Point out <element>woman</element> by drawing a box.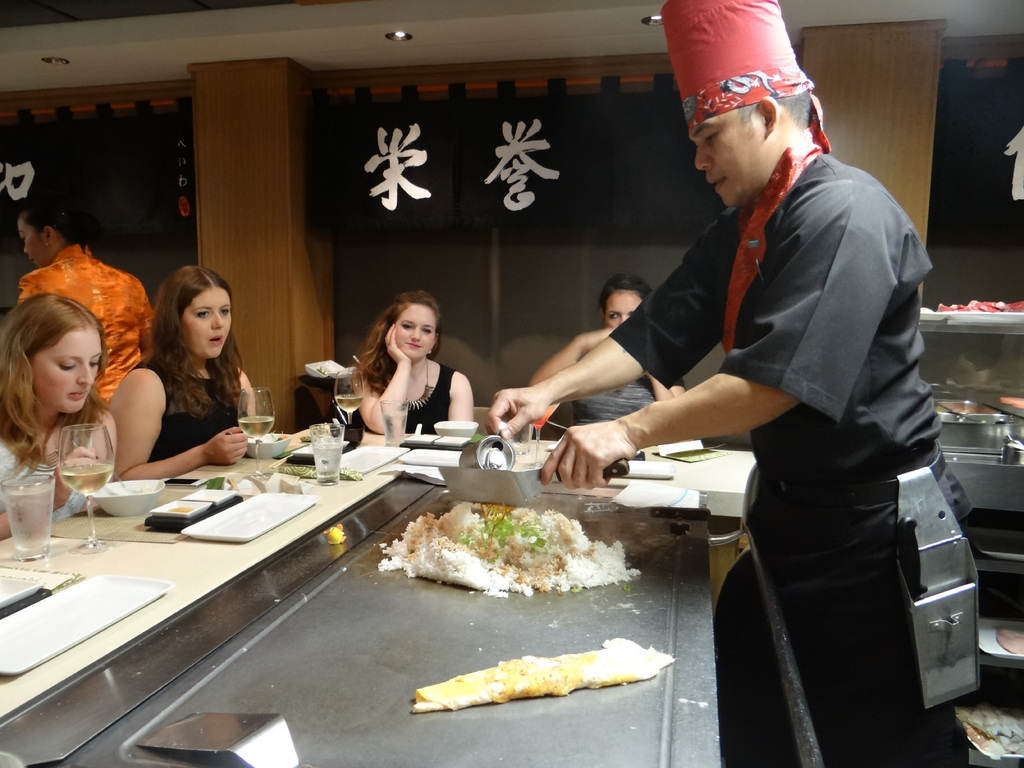
(525, 276, 698, 452).
